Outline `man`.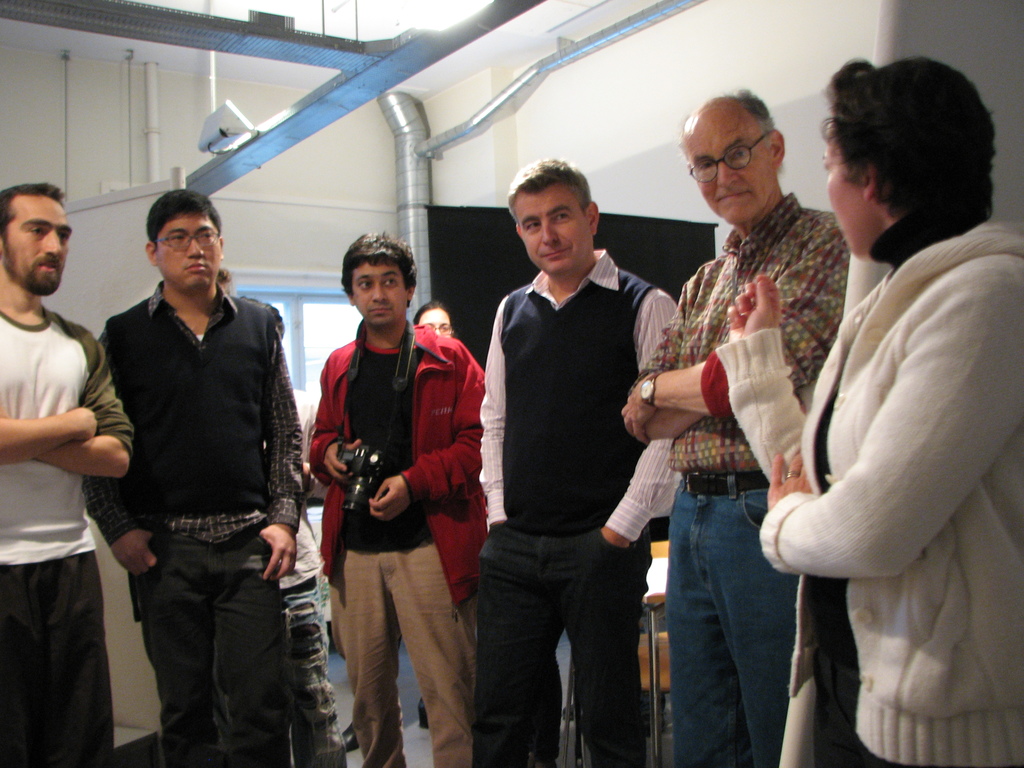
Outline: l=79, t=171, r=312, b=767.
